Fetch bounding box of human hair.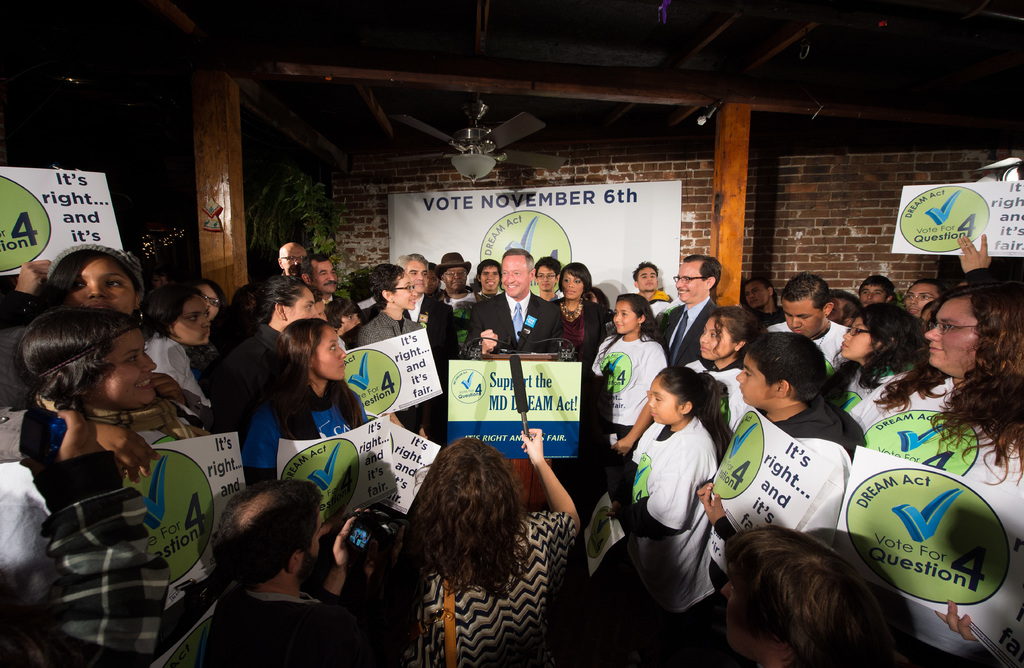
Bbox: left=271, top=318, right=364, bottom=437.
